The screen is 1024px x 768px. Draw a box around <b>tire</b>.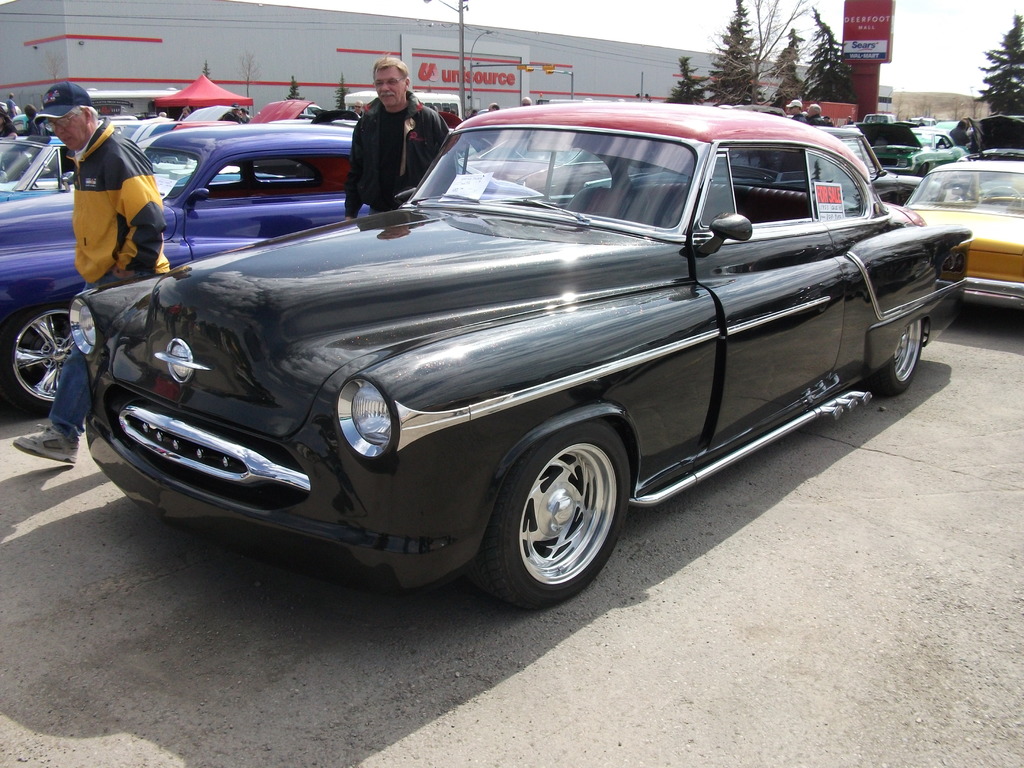
detection(0, 307, 79, 419).
